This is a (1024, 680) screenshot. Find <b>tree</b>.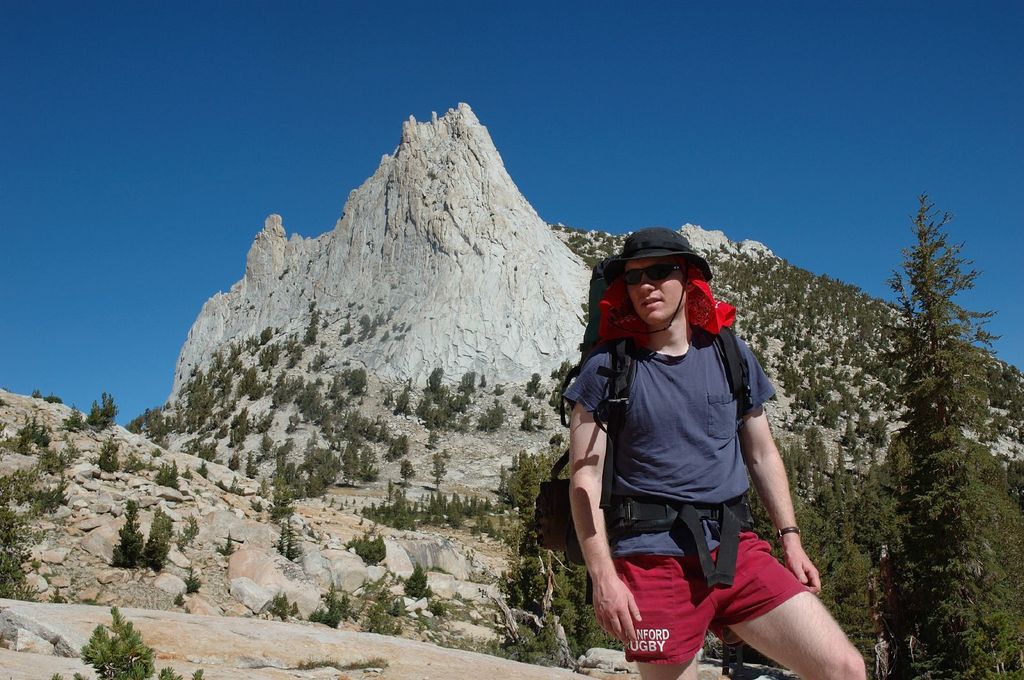
Bounding box: 0:471:65:597.
